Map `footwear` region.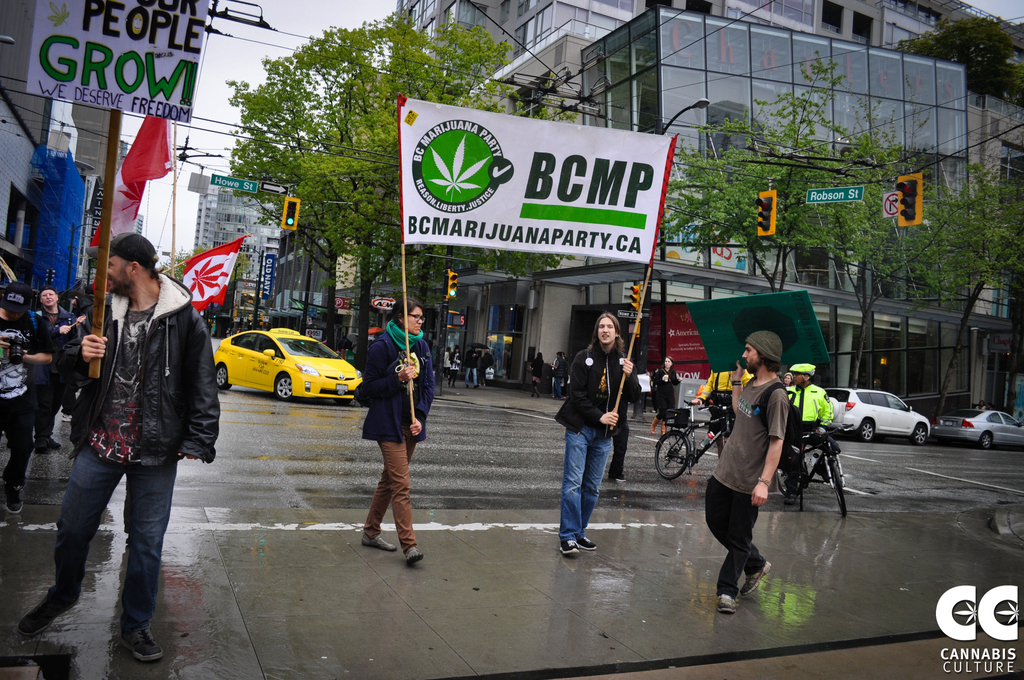
Mapped to 557:538:584:555.
